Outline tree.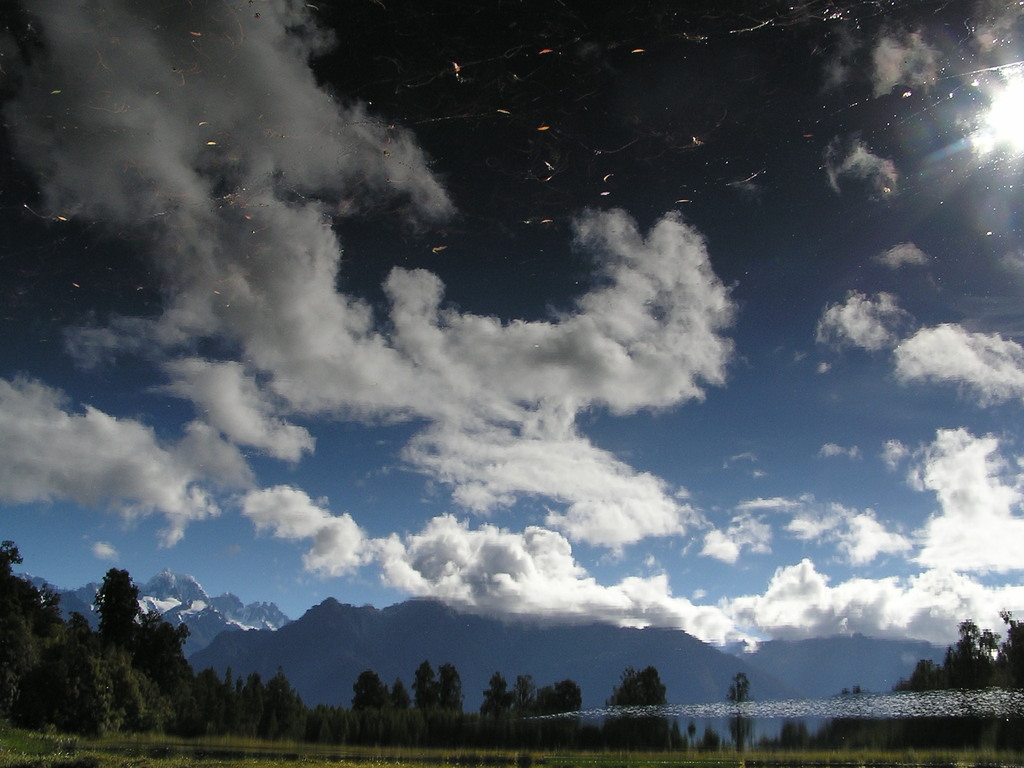
Outline: box(779, 710, 809, 754).
